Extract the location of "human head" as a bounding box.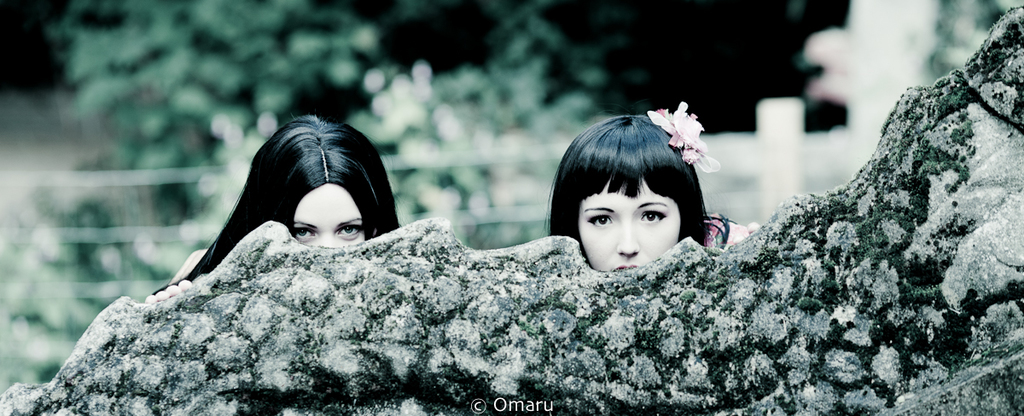
select_region(247, 109, 401, 251).
